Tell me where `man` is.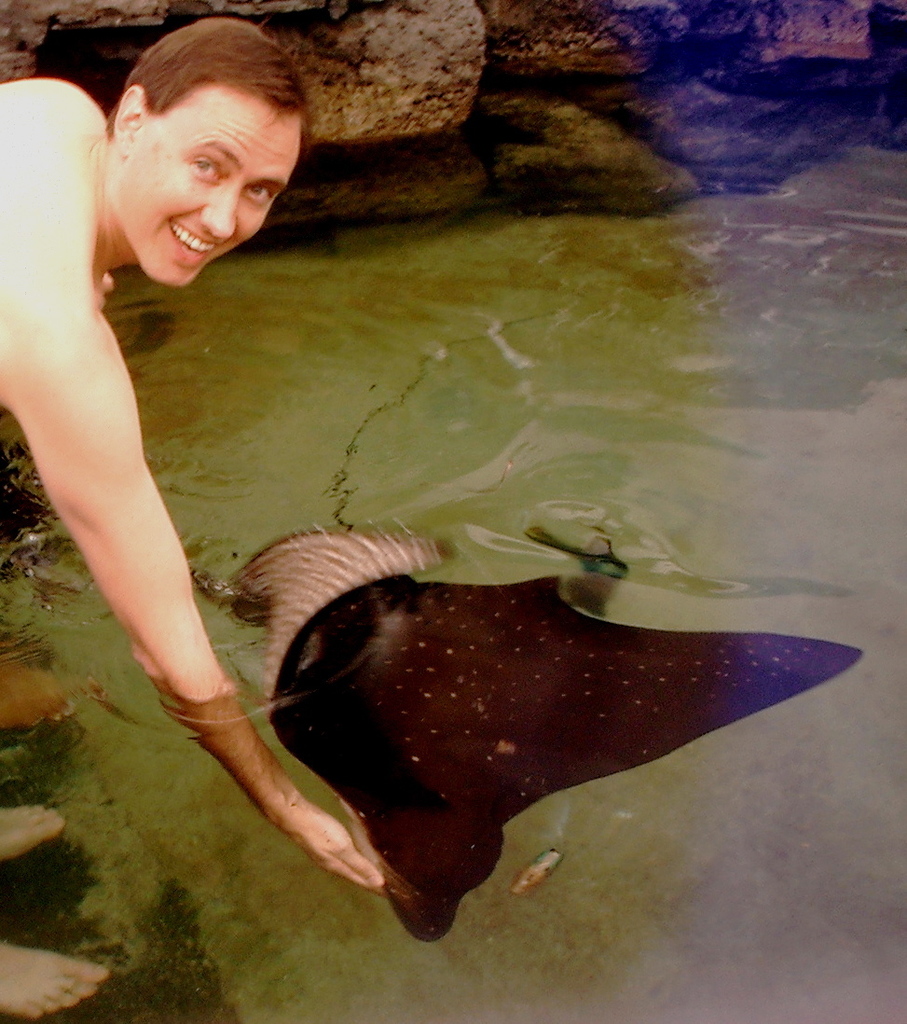
`man` is at {"left": 0, "top": 14, "right": 393, "bottom": 1023}.
